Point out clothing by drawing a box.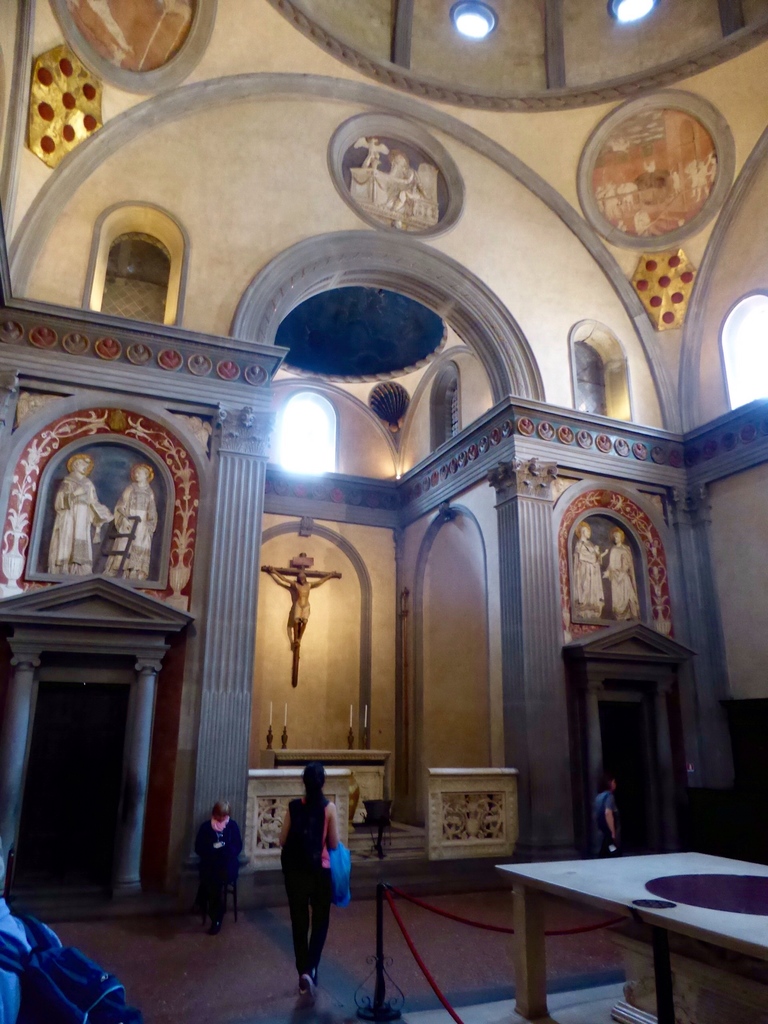
280,797,333,972.
